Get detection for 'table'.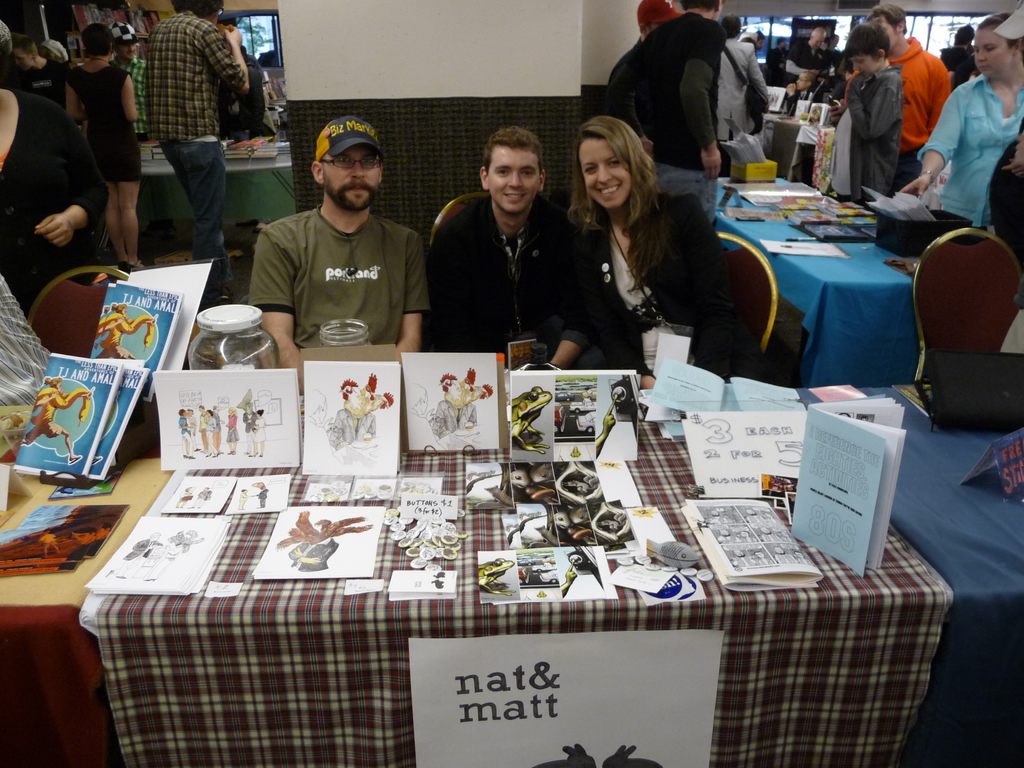
Detection: region(708, 178, 916, 388).
